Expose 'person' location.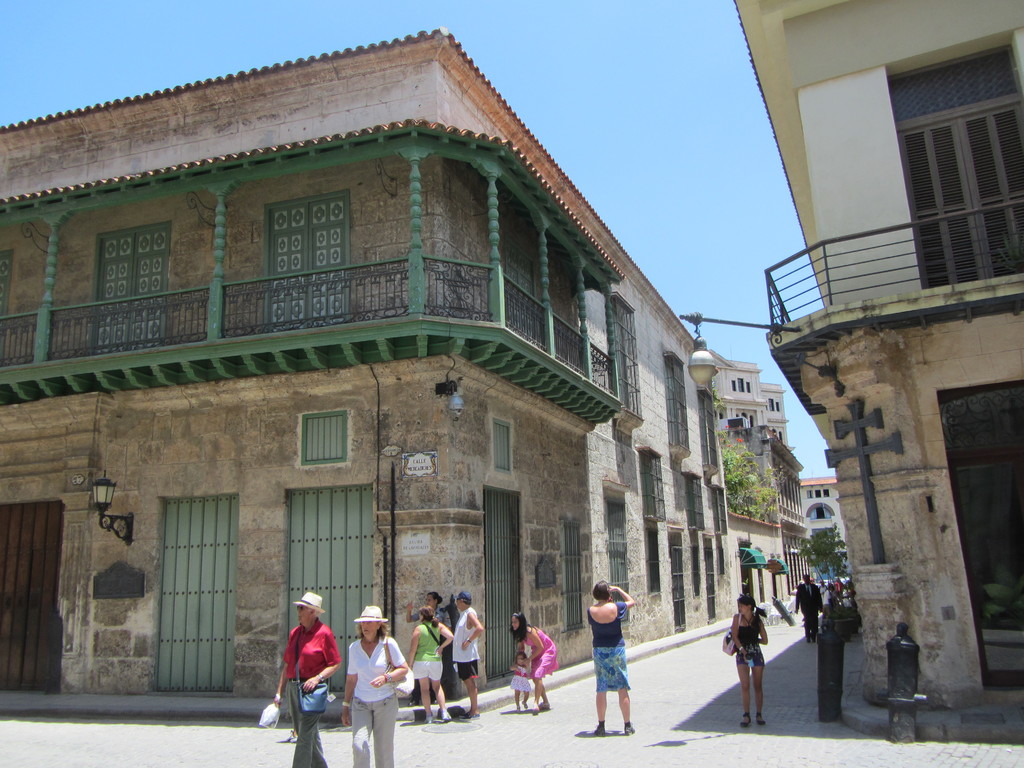
Exposed at left=271, top=593, right=342, bottom=753.
